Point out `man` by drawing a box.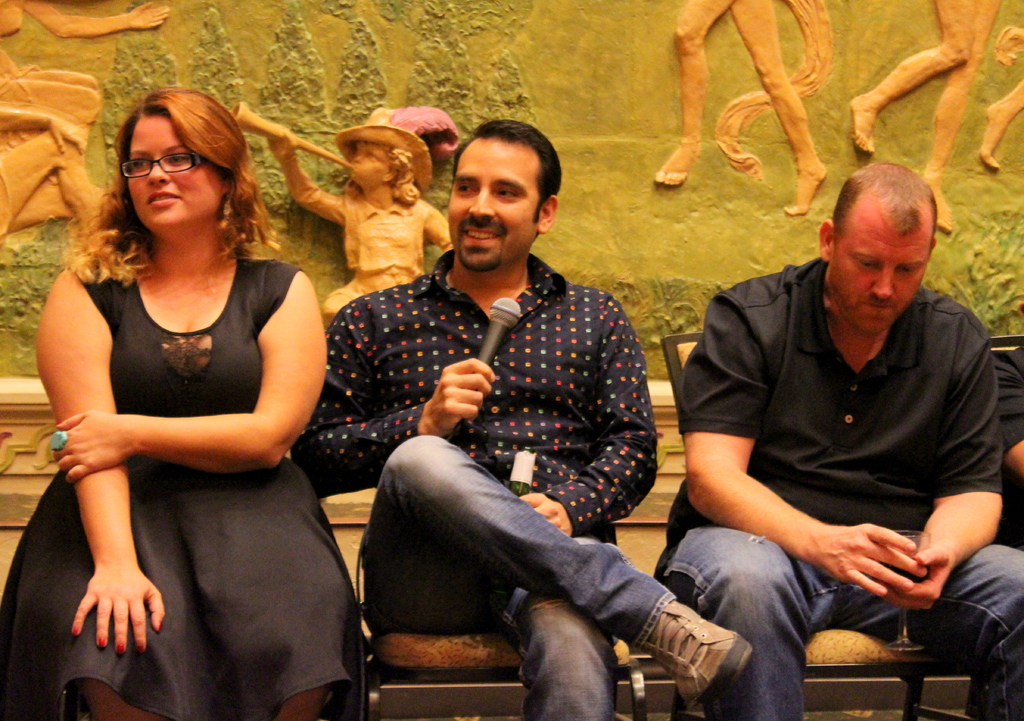
[x1=282, y1=123, x2=754, y2=720].
